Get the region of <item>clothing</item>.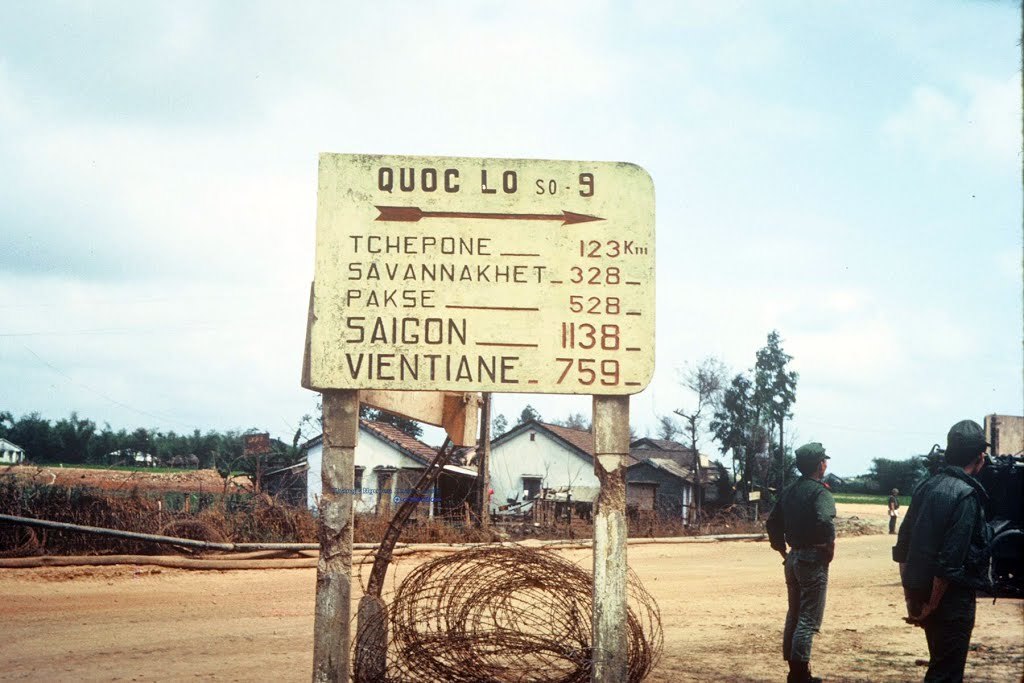
x1=763, y1=475, x2=839, y2=663.
